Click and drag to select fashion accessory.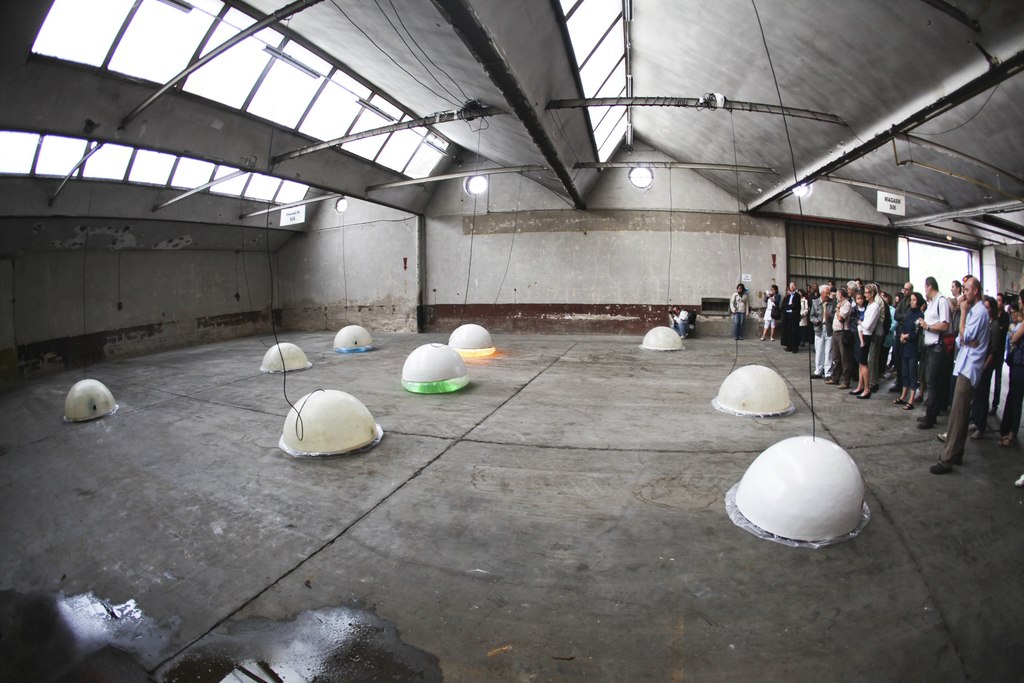
Selection: (x1=858, y1=393, x2=872, y2=399).
